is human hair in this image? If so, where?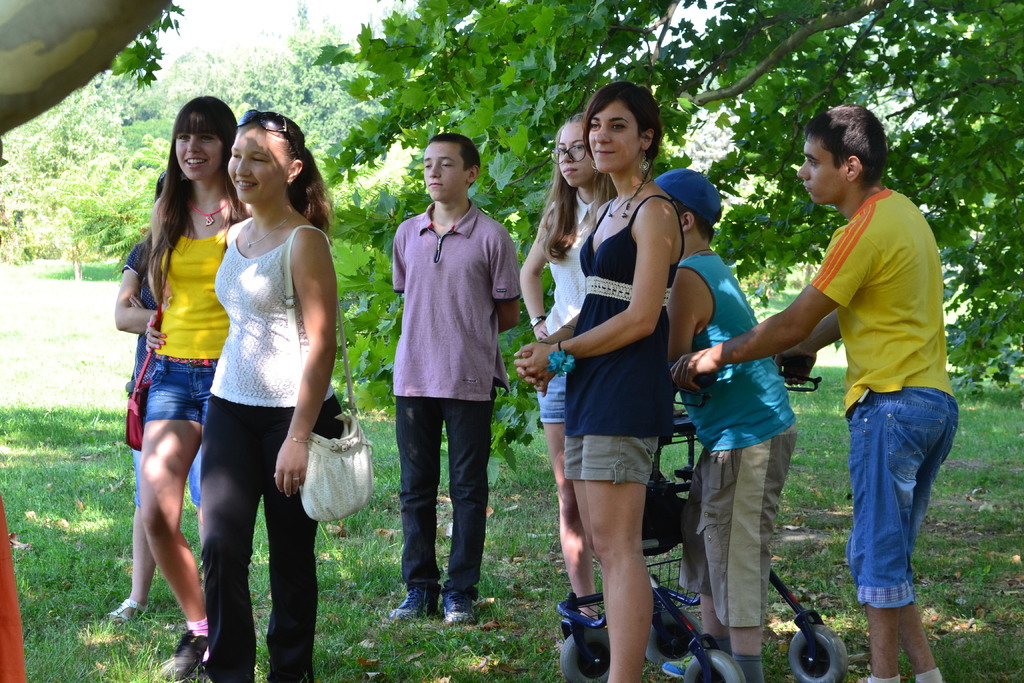
Yes, at [535, 113, 616, 267].
